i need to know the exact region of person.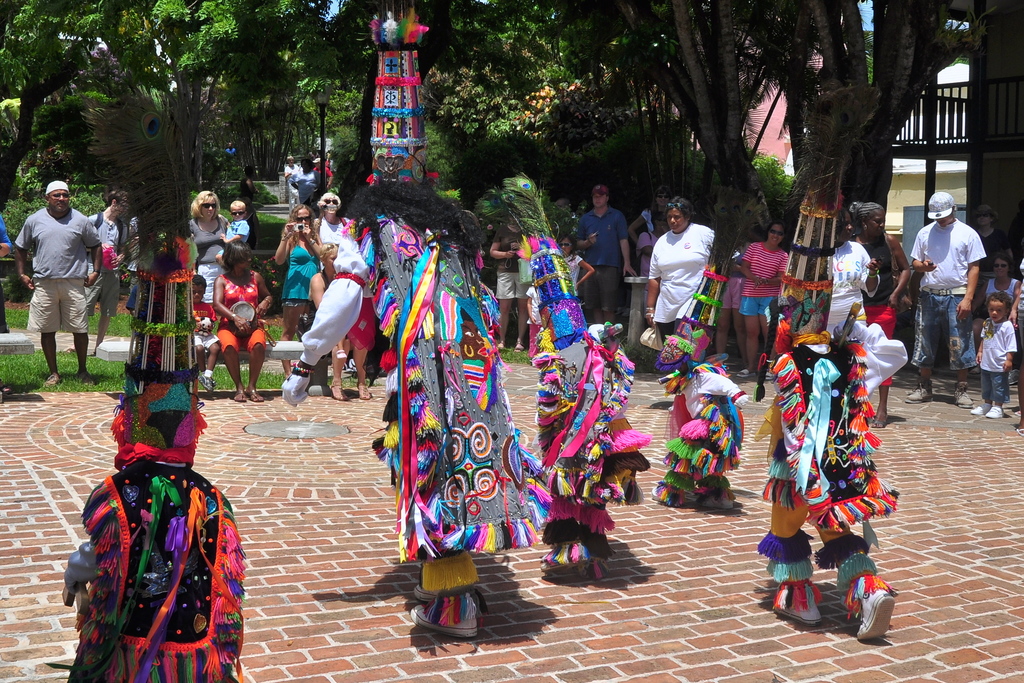
Region: {"x1": 182, "y1": 181, "x2": 232, "y2": 297}.
